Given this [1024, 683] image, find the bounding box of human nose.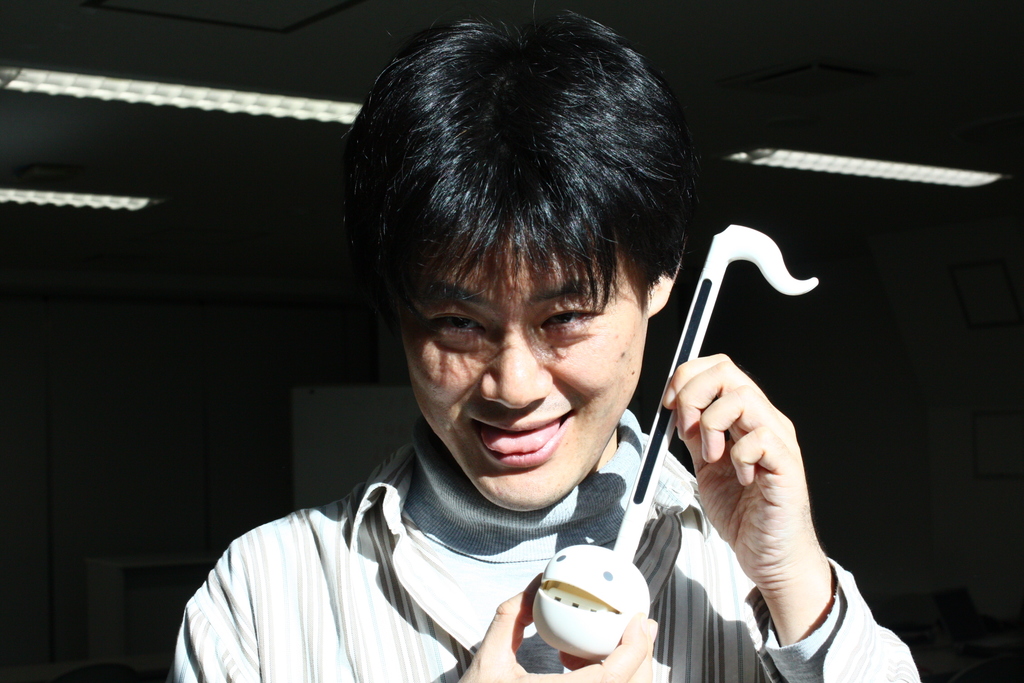
Rect(480, 318, 553, 409).
